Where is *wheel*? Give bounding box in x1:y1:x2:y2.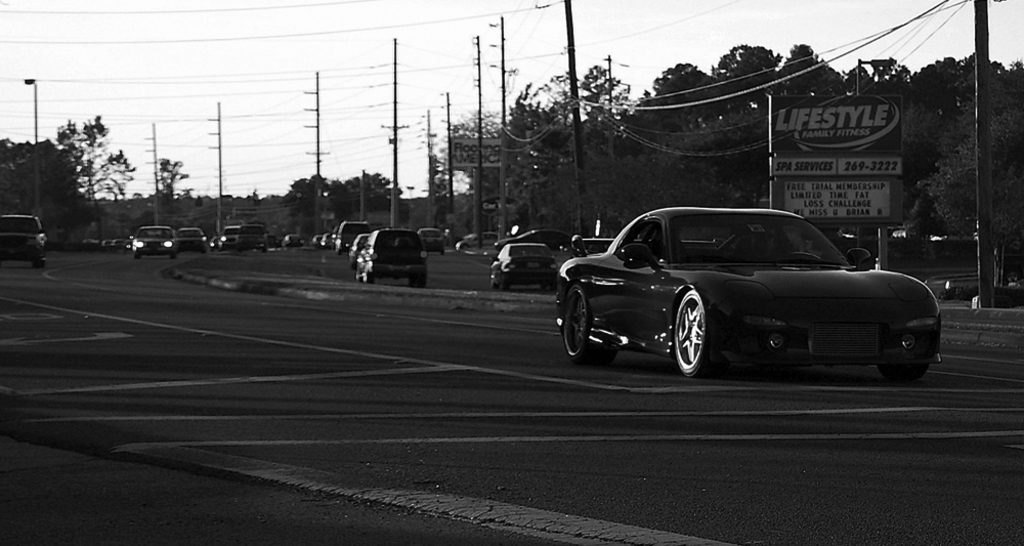
496:284:507:293.
